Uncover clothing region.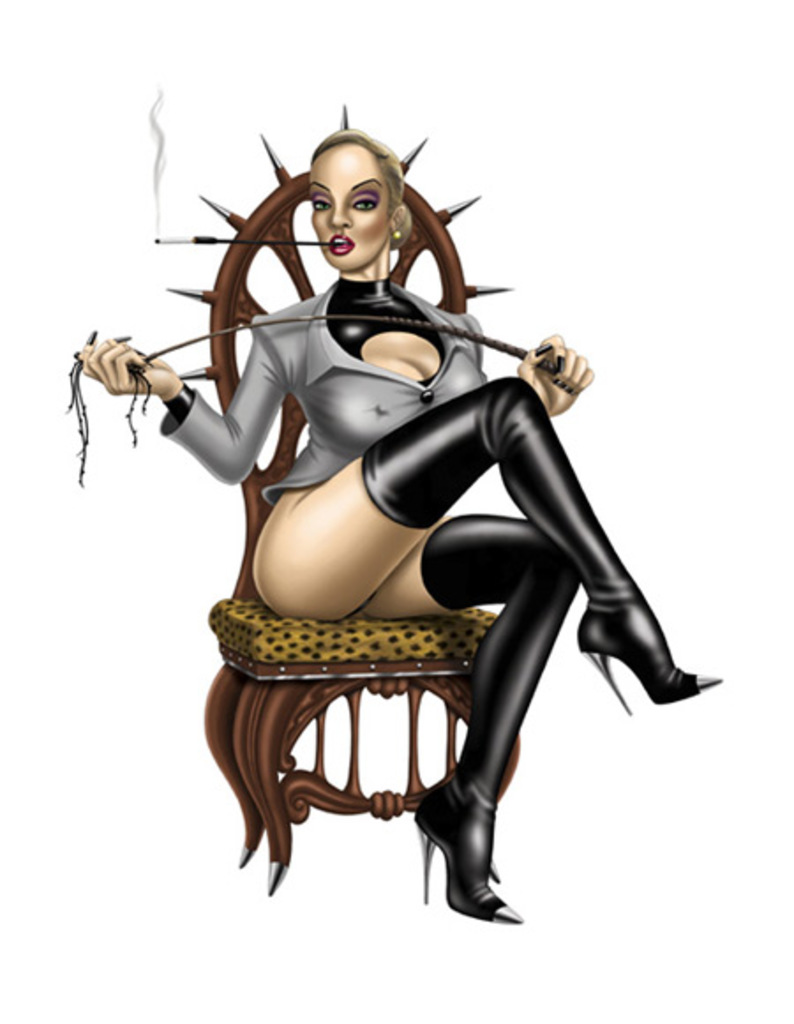
Uncovered: select_region(157, 279, 491, 621).
